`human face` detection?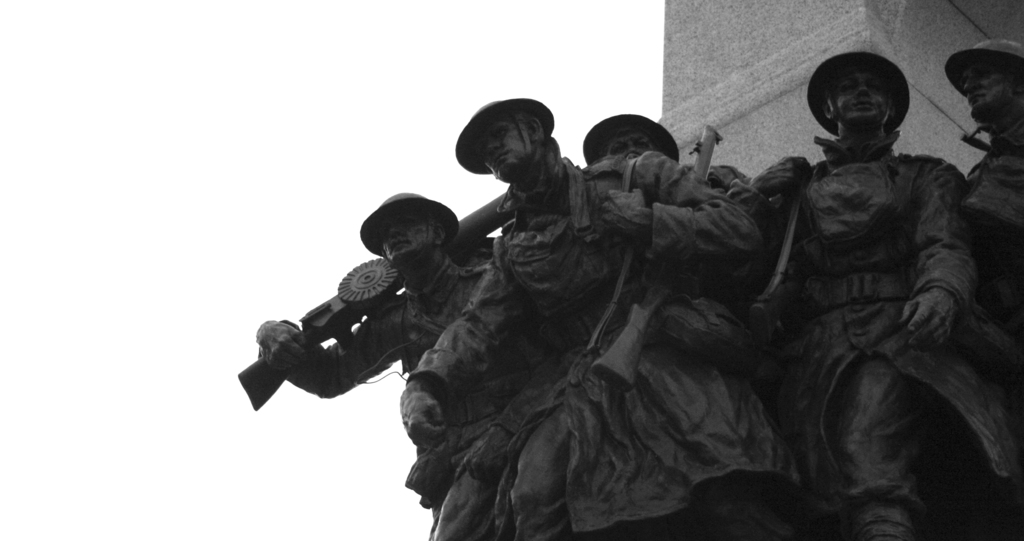
<box>836,74,890,129</box>
